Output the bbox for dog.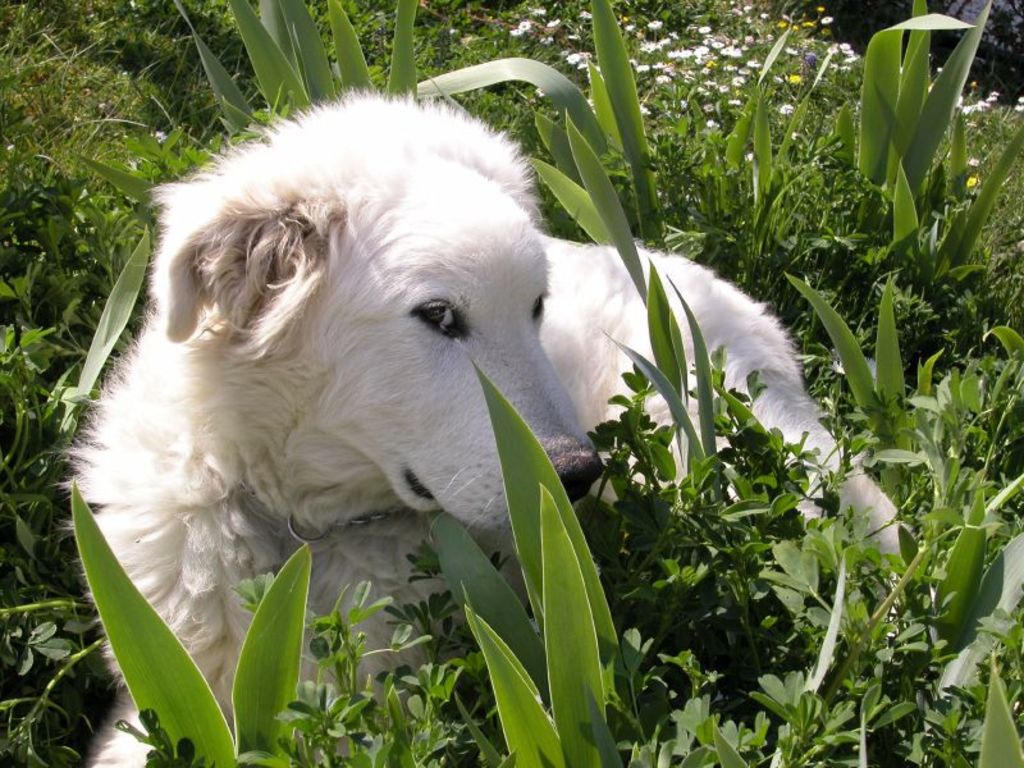
box=[50, 90, 908, 767].
